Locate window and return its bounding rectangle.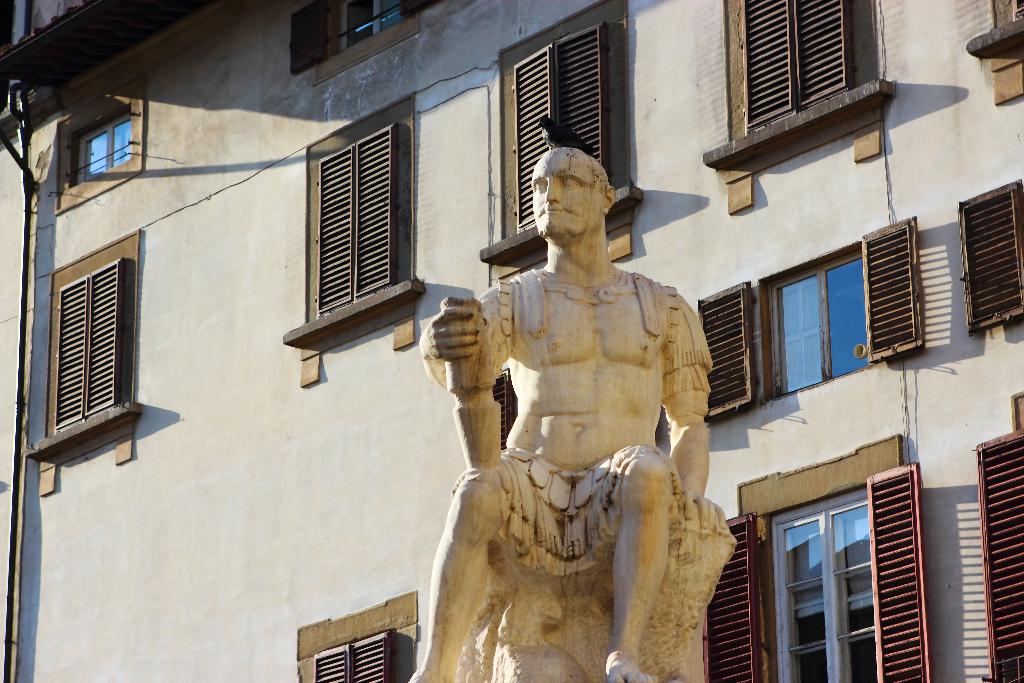
(34,220,144,448).
